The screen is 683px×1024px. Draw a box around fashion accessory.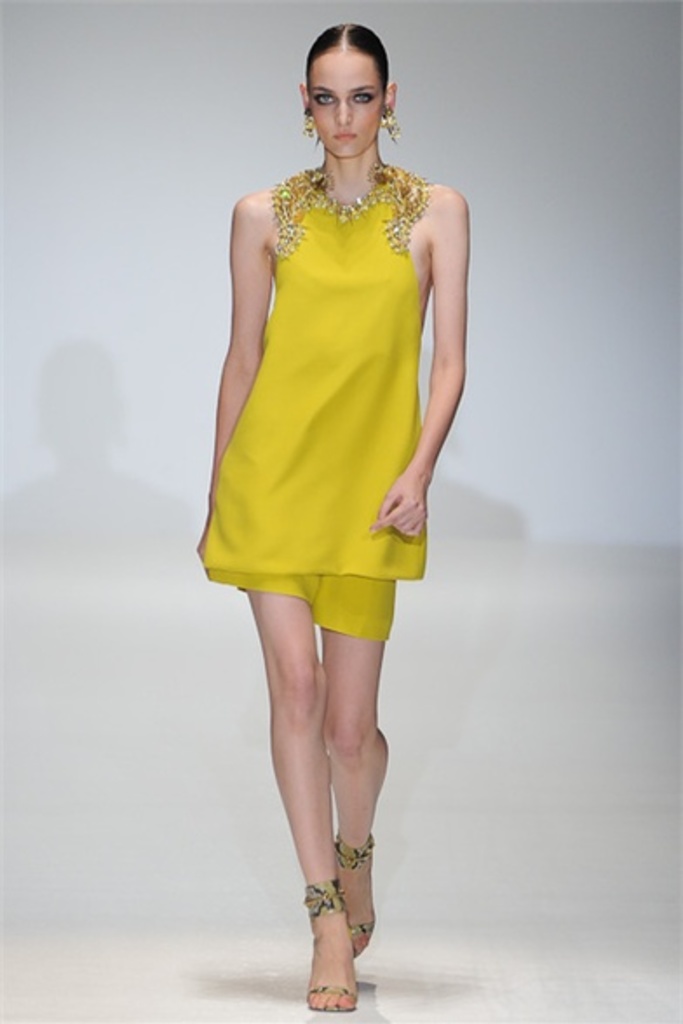
box=[300, 101, 317, 143].
